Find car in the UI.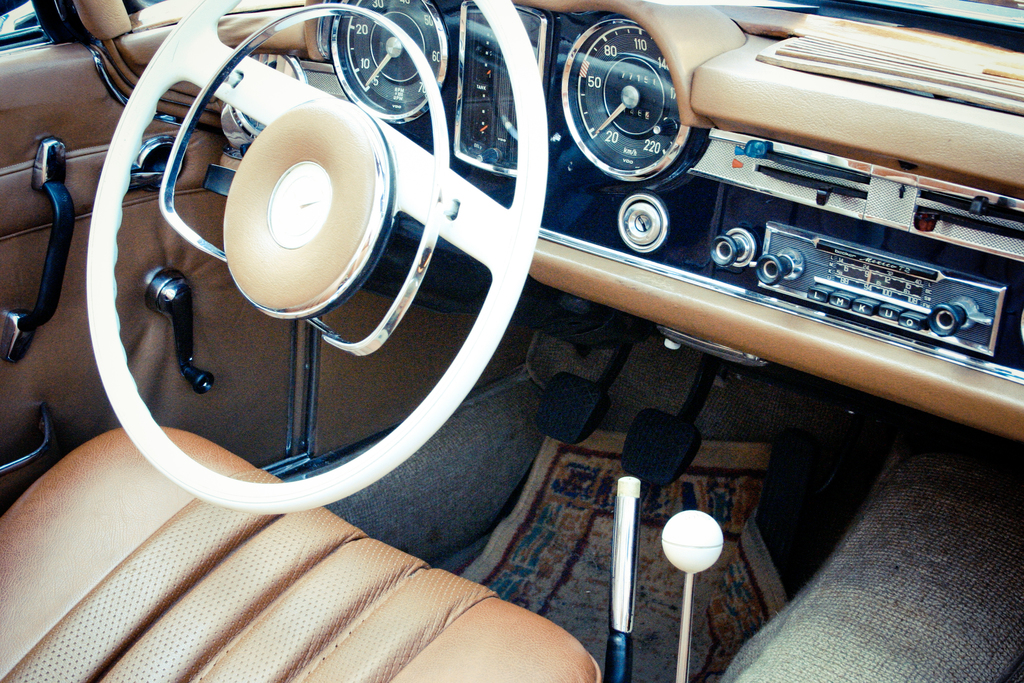
UI element at (x1=0, y1=0, x2=1023, y2=682).
